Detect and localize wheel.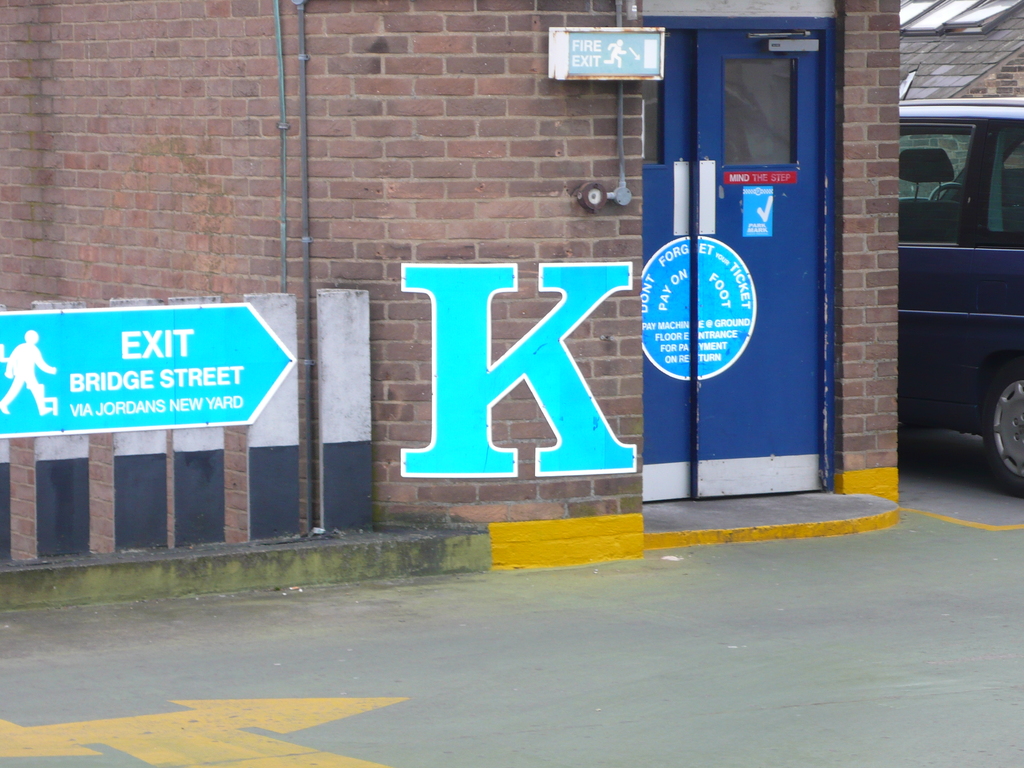
Localized at 924,182,963,205.
